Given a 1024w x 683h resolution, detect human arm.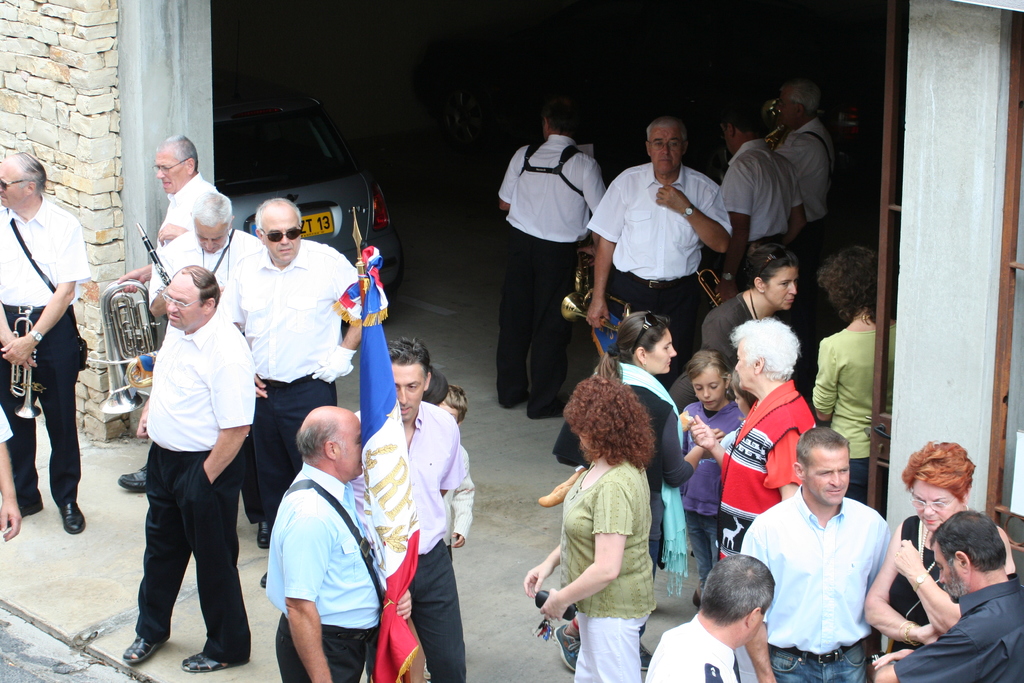
(535,479,629,620).
